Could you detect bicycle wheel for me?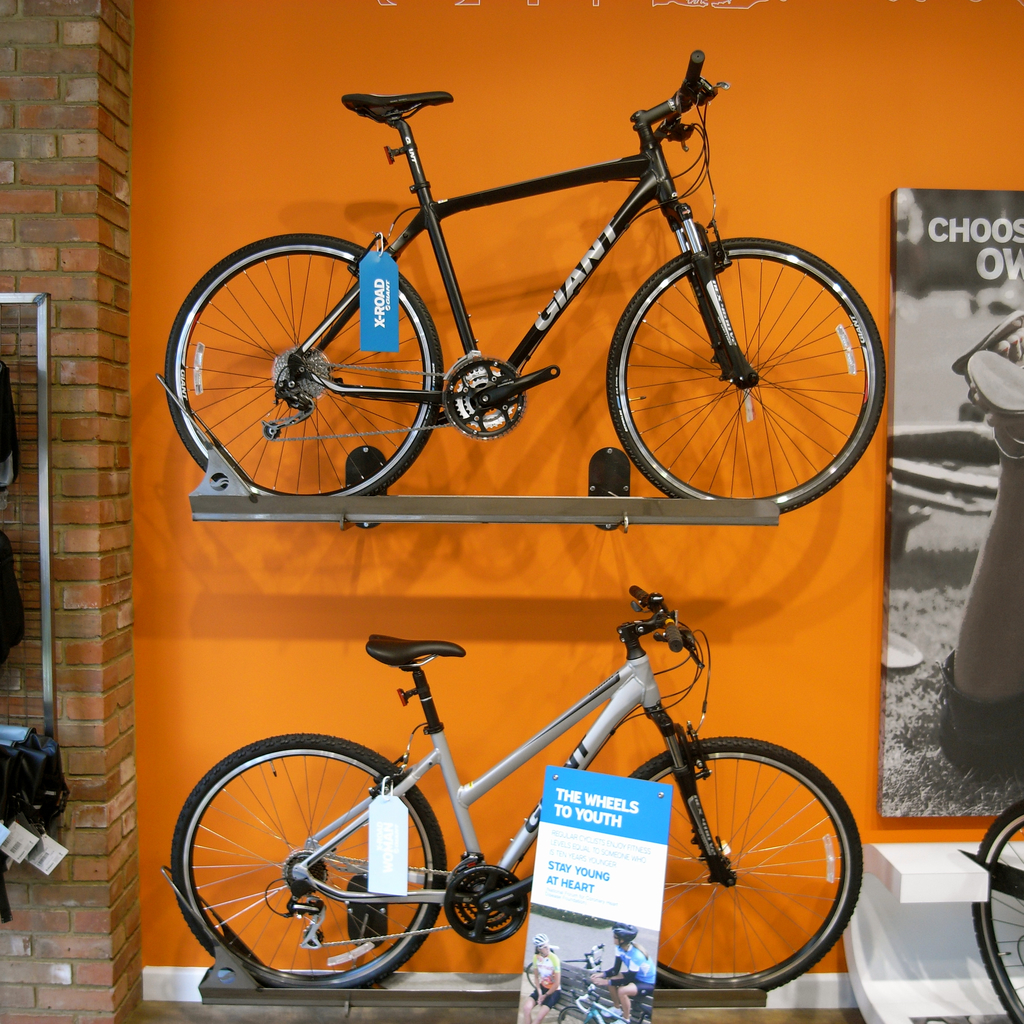
Detection result: <region>191, 757, 454, 1000</region>.
